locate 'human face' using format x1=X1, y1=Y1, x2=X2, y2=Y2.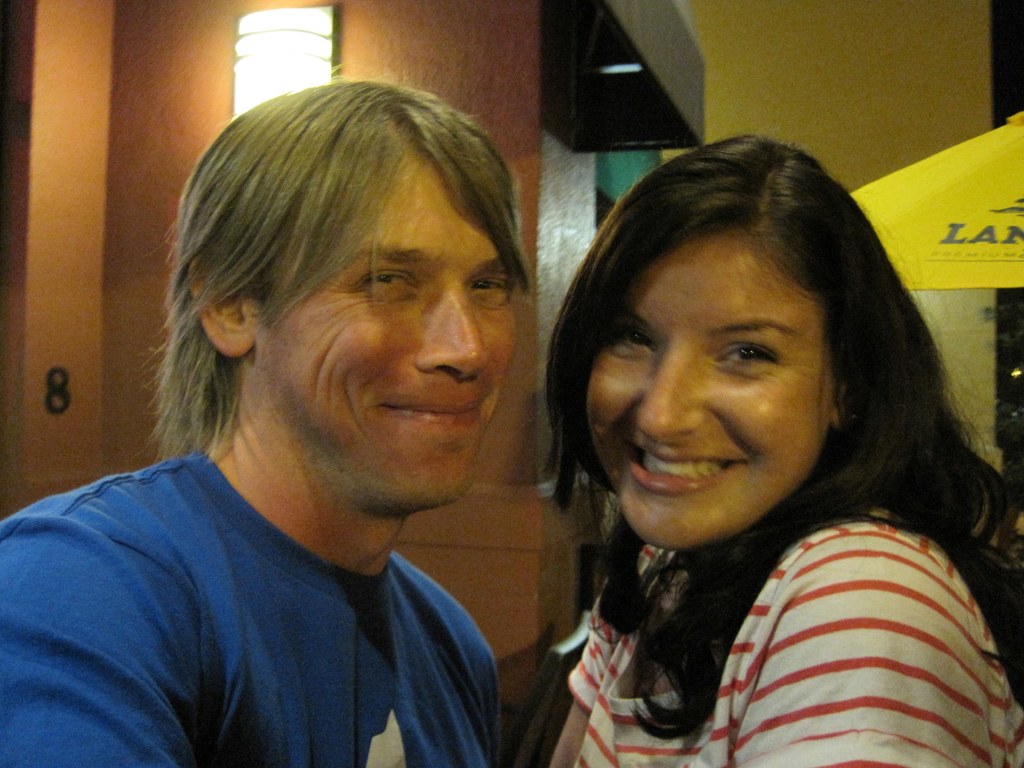
x1=589, y1=233, x2=837, y2=545.
